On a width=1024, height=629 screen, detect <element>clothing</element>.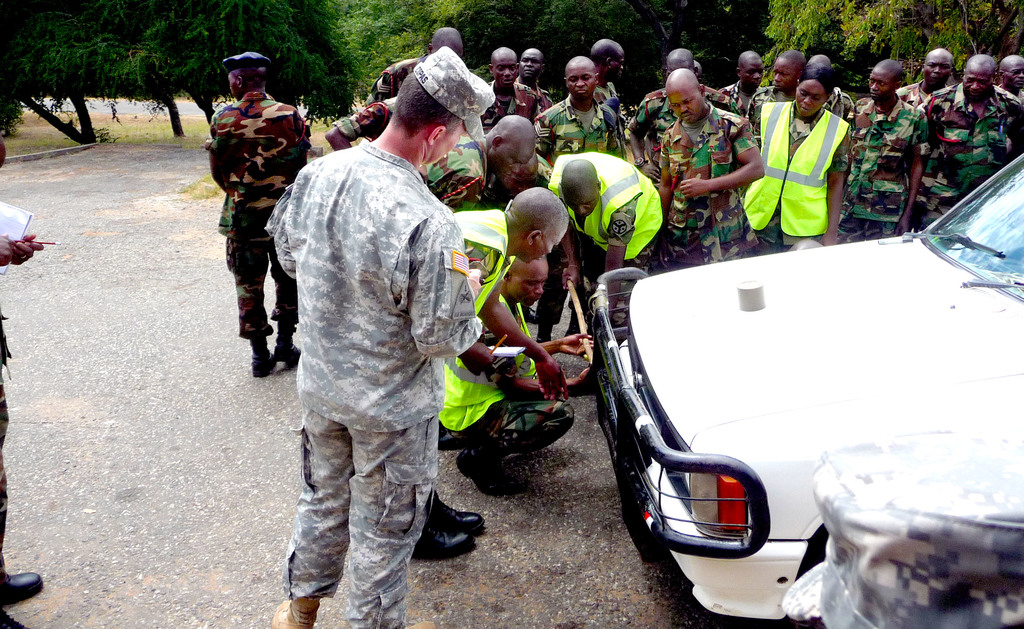
[left=922, top=84, right=1023, bottom=215].
